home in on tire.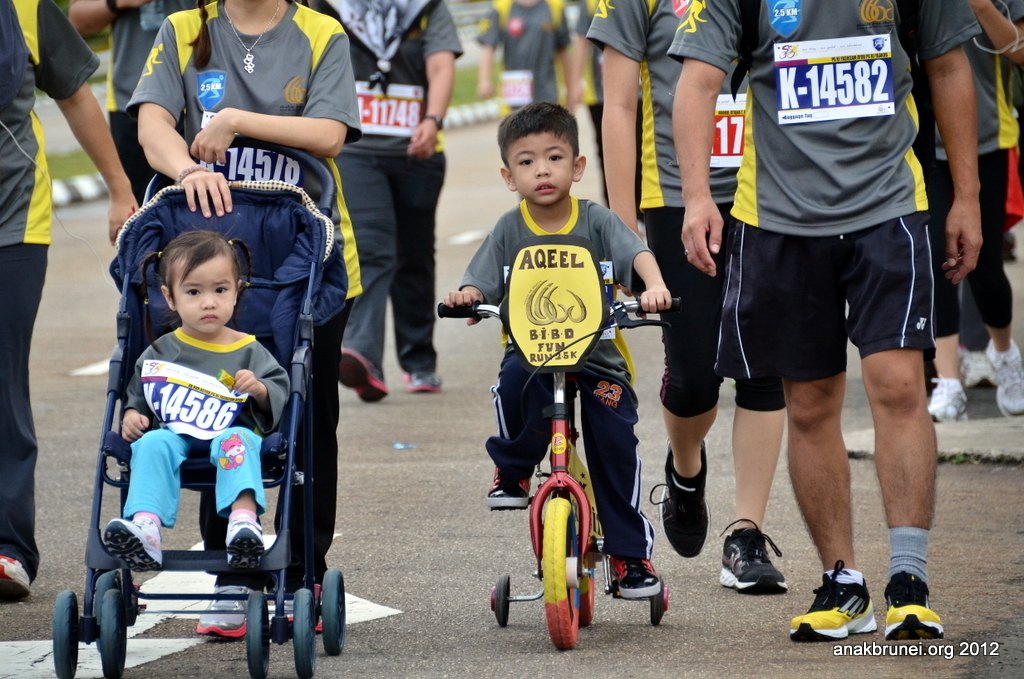
Homed in at bbox=[316, 569, 348, 659].
